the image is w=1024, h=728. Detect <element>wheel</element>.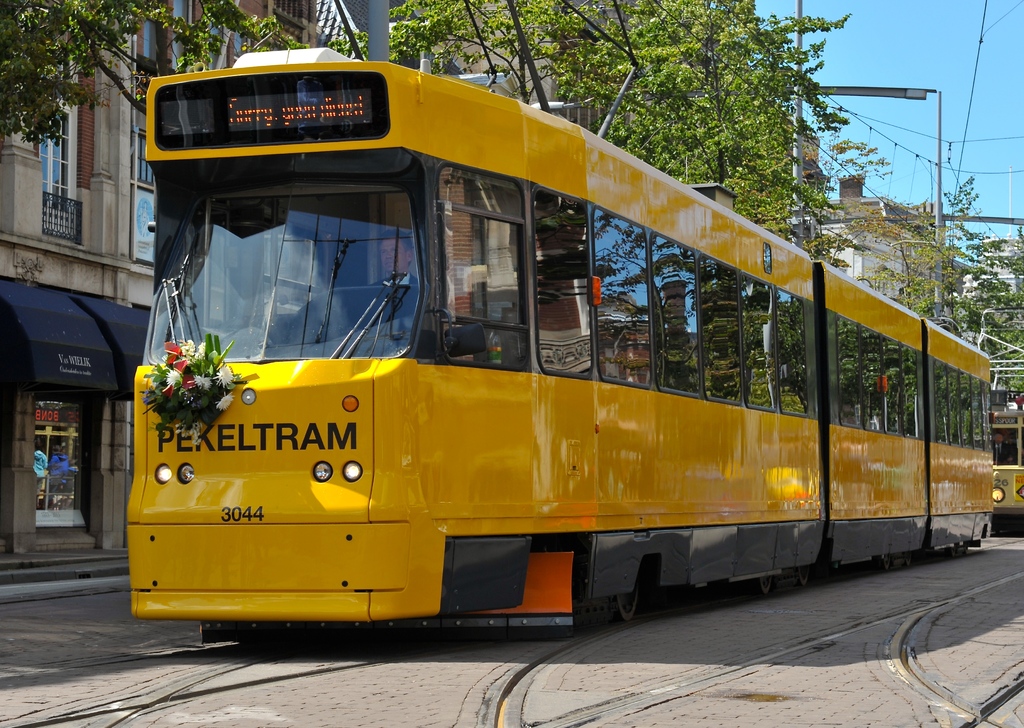
Detection: detection(613, 570, 640, 618).
